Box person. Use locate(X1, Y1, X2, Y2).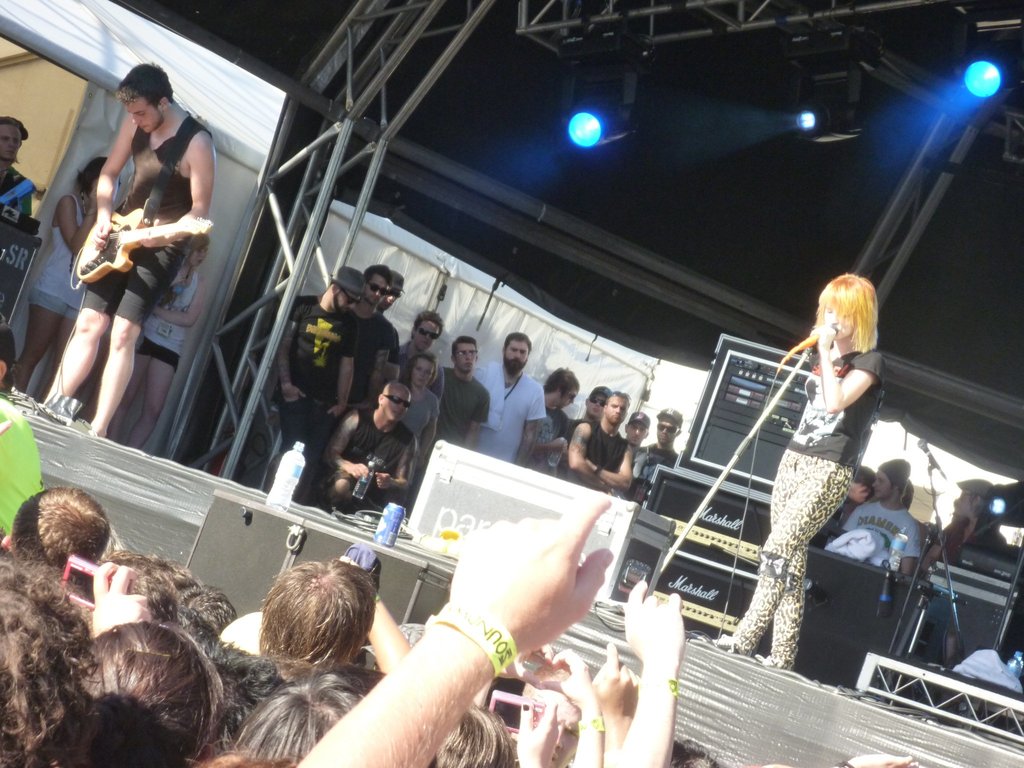
locate(830, 455, 923, 579).
